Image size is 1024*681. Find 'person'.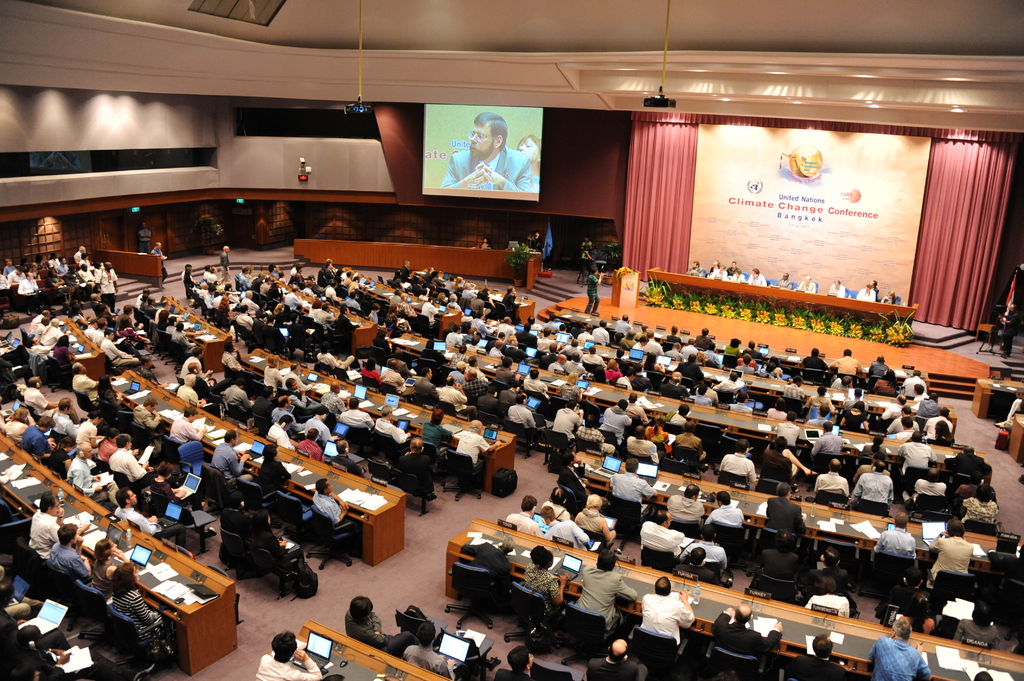
region(824, 278, 844, 298).
